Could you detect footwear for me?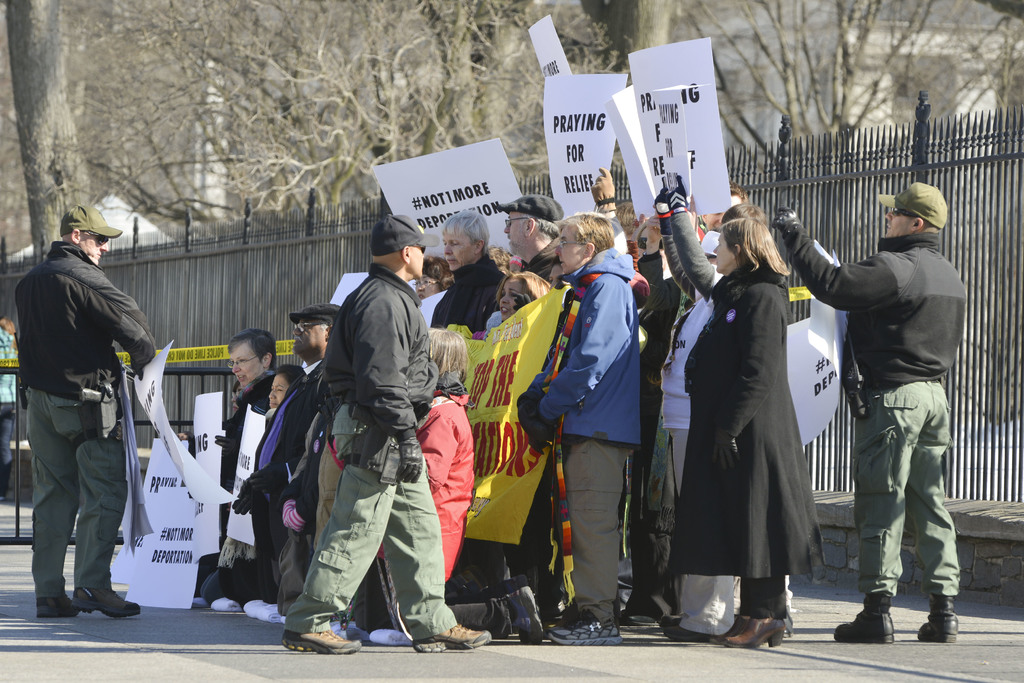
Detection result: [916,598,958,639].
